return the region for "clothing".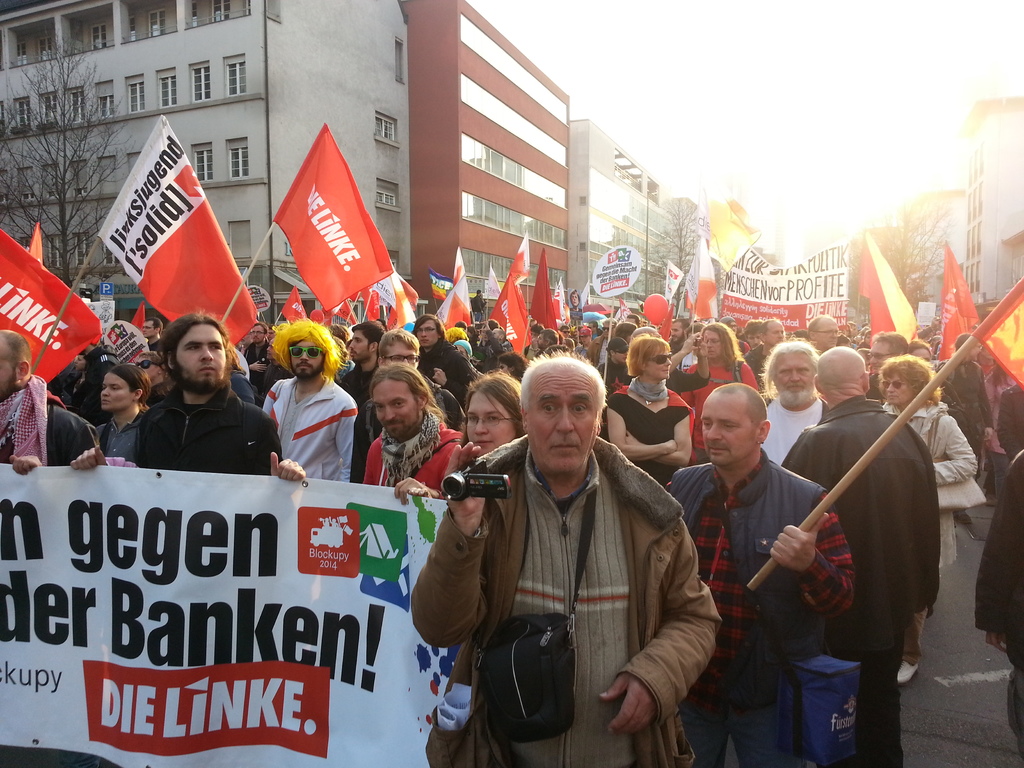
locate(783, 392, 943, 767).
